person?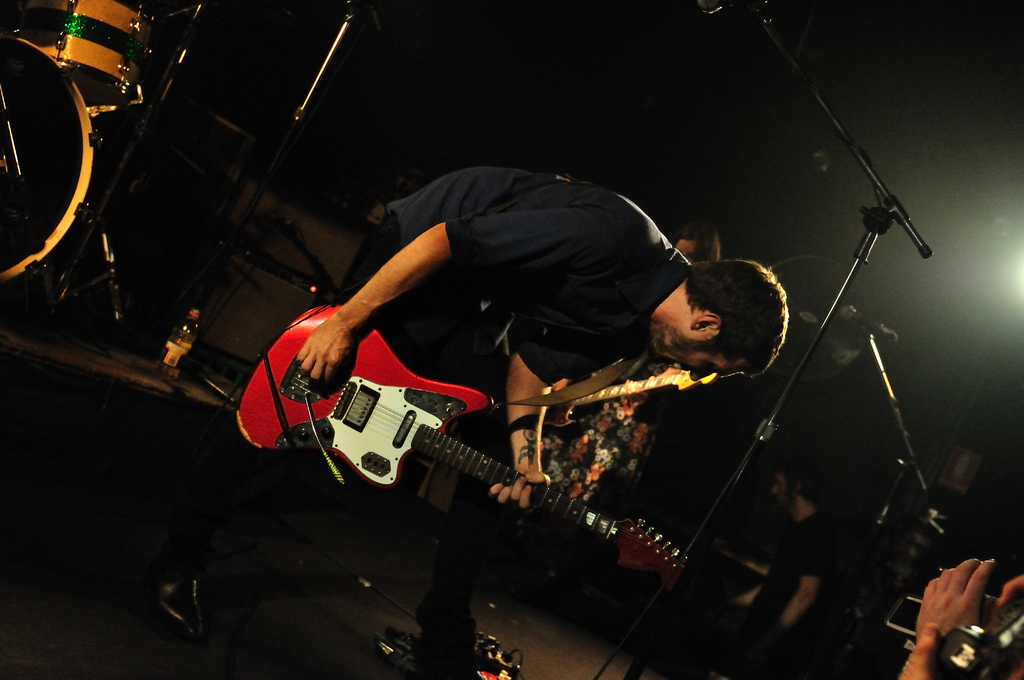
[left=900, top=555, right=1023, bottom=679]
